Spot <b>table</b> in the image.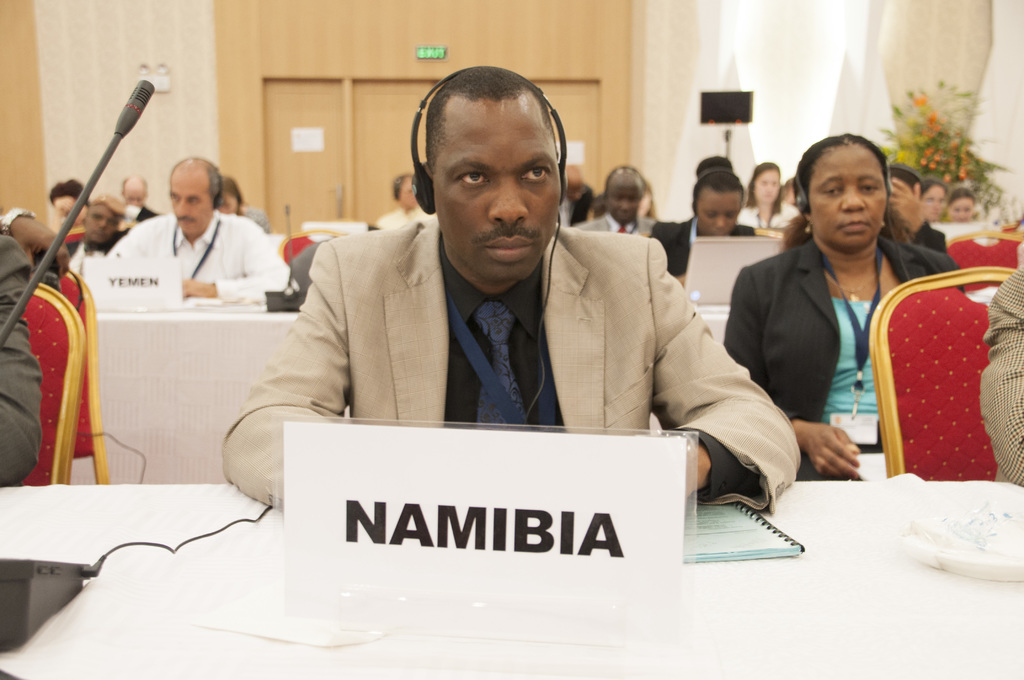
<b>table</b> found at 72 294 731 480.
